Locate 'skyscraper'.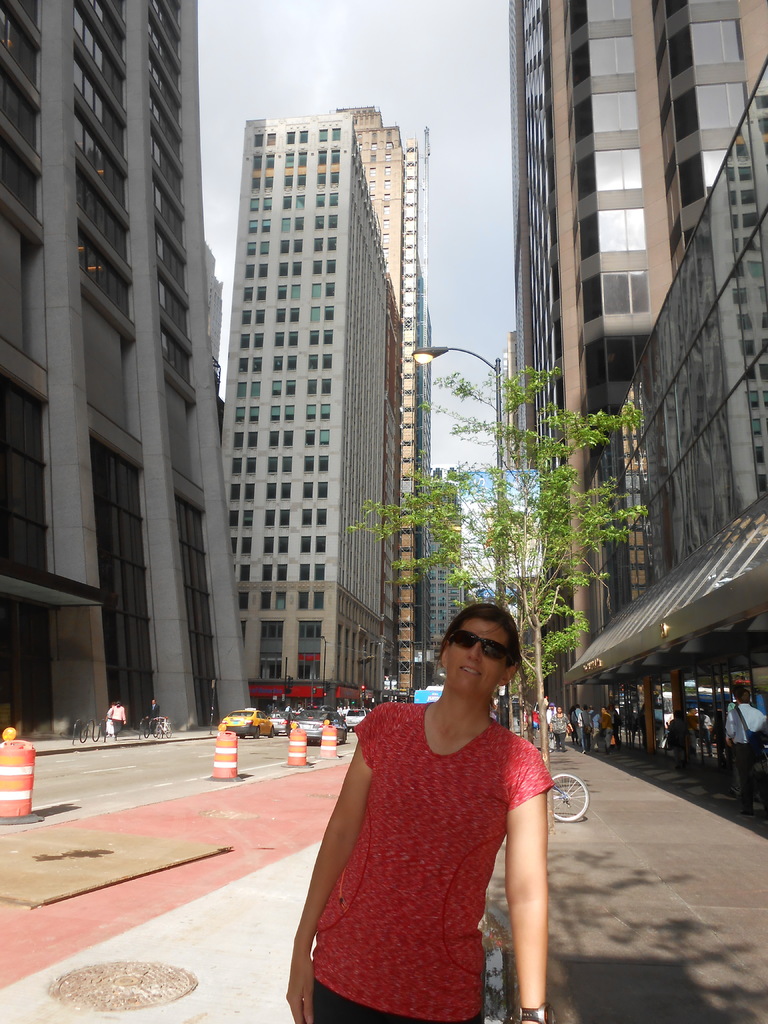
Bounding box: 511,0,767,764.
